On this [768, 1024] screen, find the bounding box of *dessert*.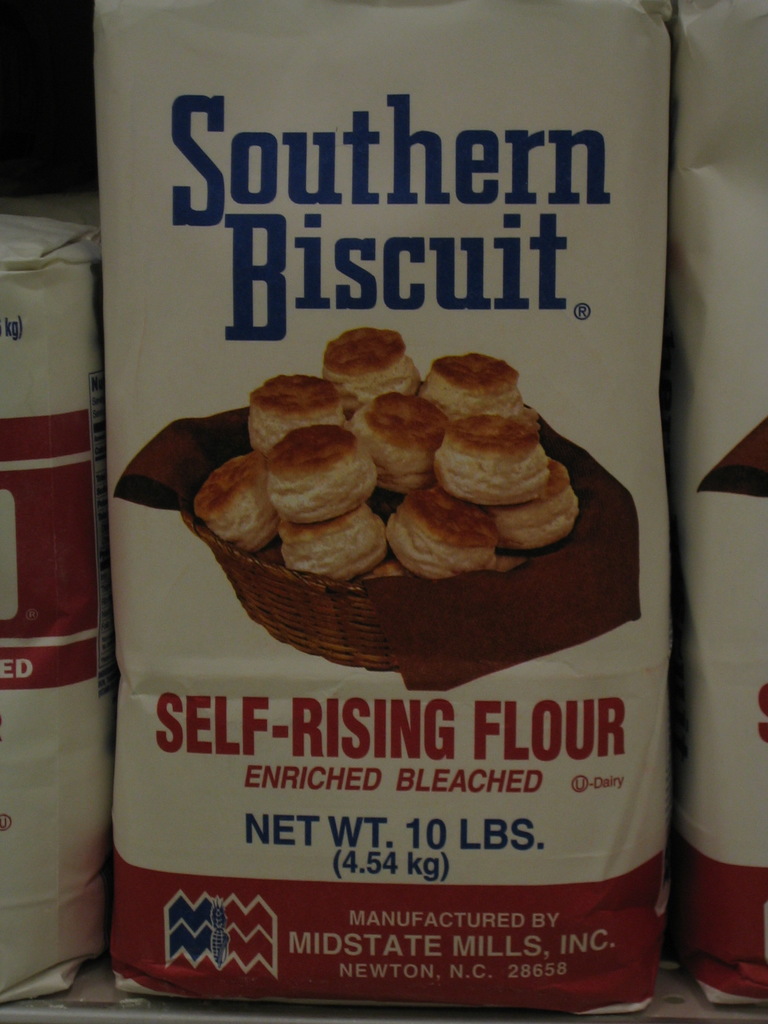
Bounding box: [247, 371, 350, 455].
